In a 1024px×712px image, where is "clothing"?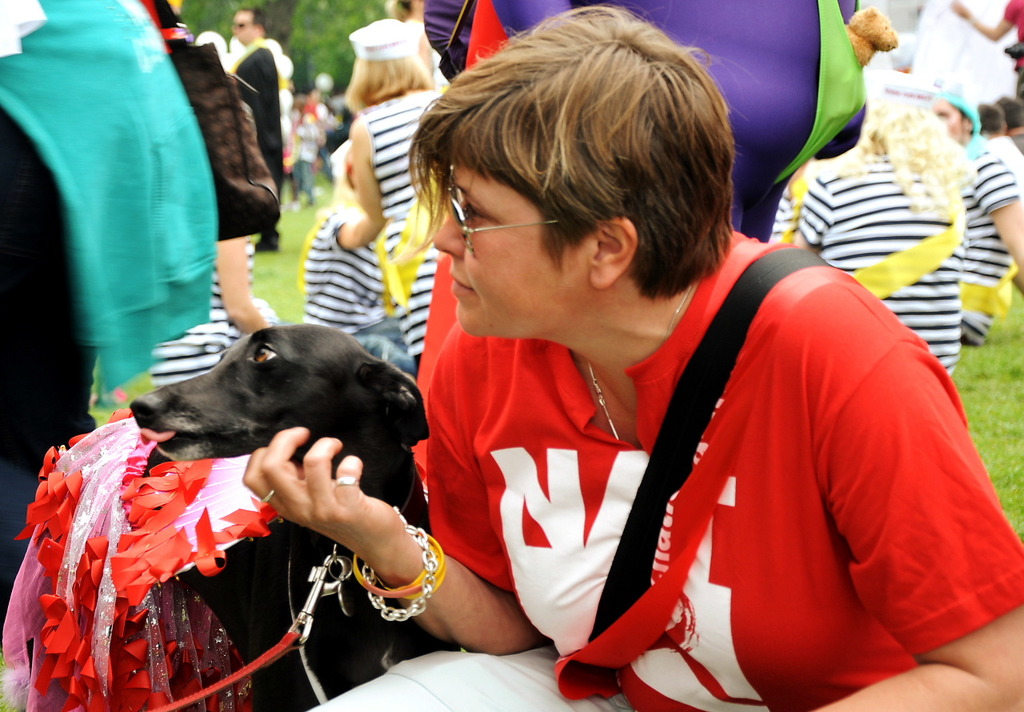
bbox(1001, 0, 1023, 98).
